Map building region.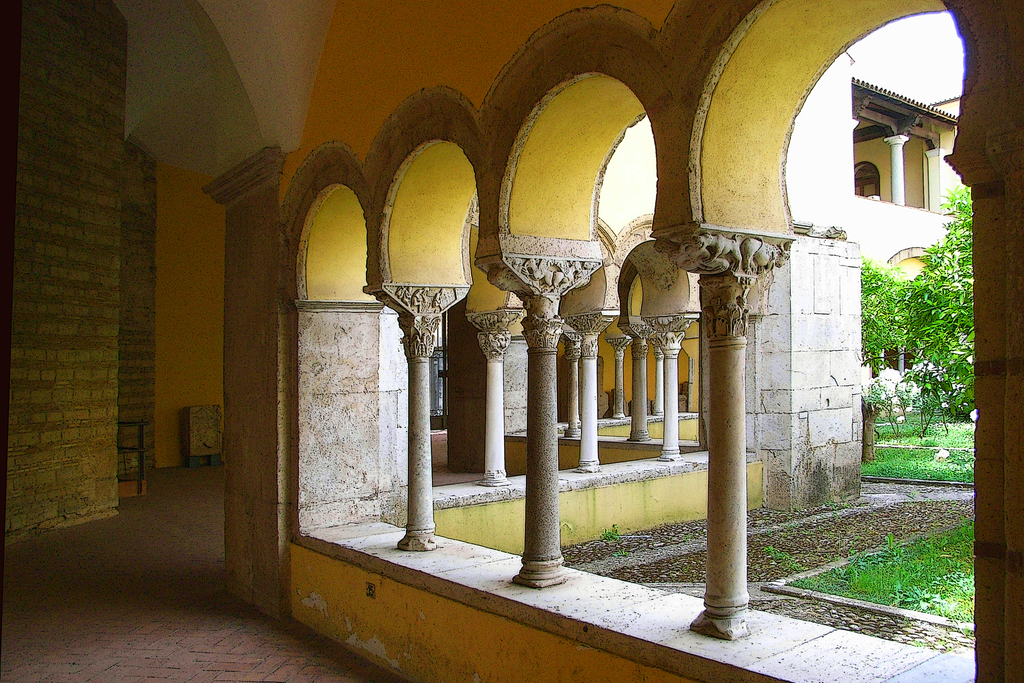
Mapped to Rect(0, 4, 1023, 682).
